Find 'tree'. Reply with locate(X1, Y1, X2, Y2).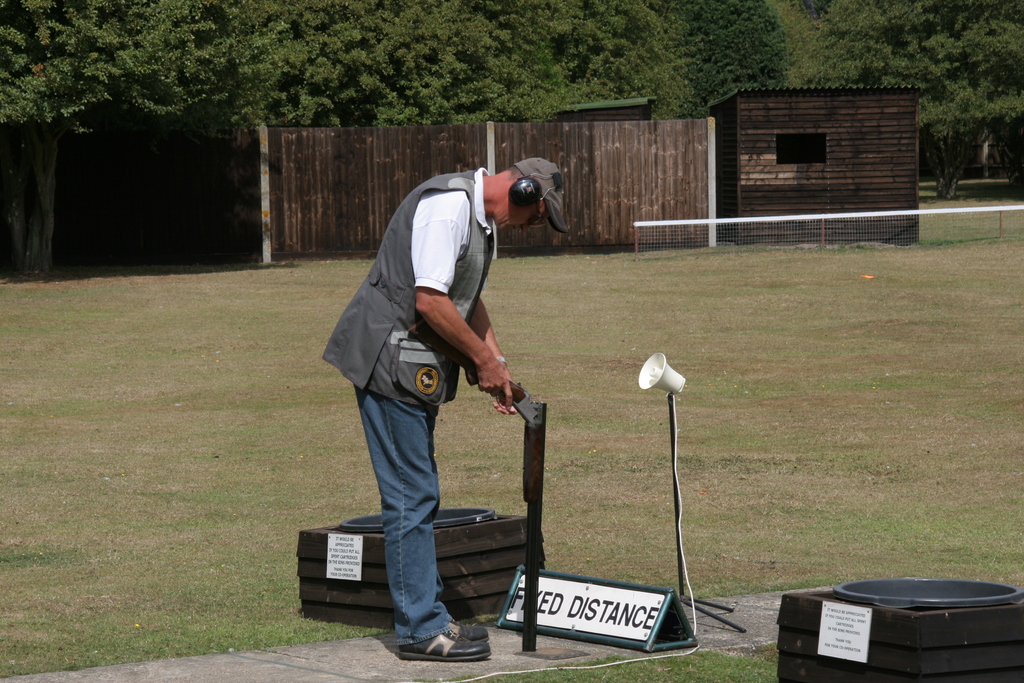
locate(934, 11, 1013, 183).
